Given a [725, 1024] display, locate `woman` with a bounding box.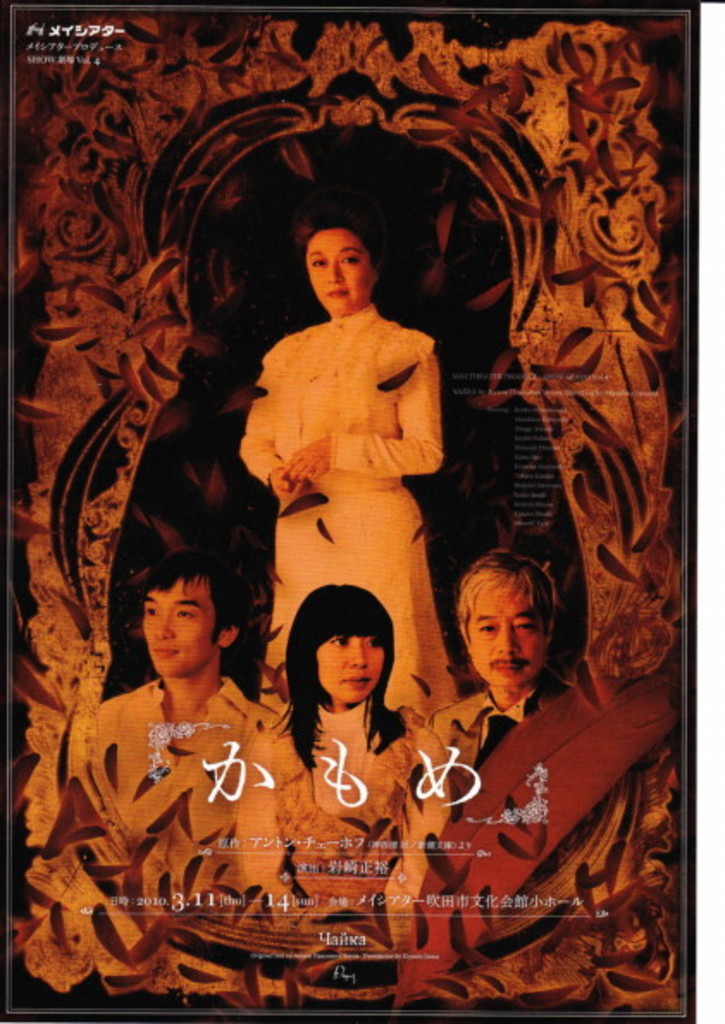
Located: [220,573,451,914].
